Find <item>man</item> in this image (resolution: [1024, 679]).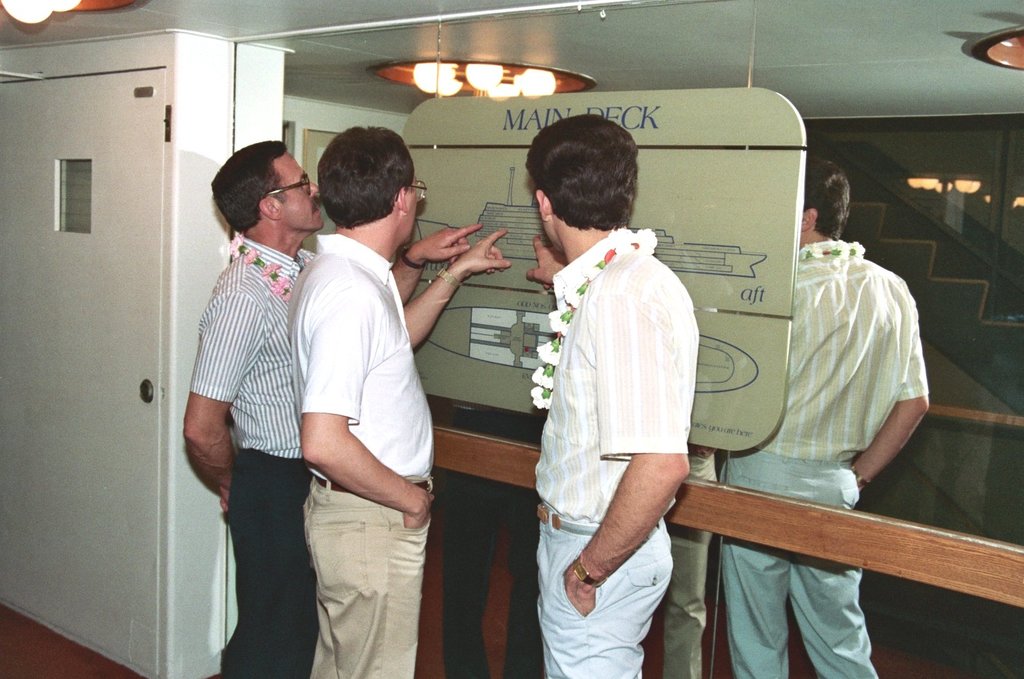
bbox=[722, 157, 937, 678].
